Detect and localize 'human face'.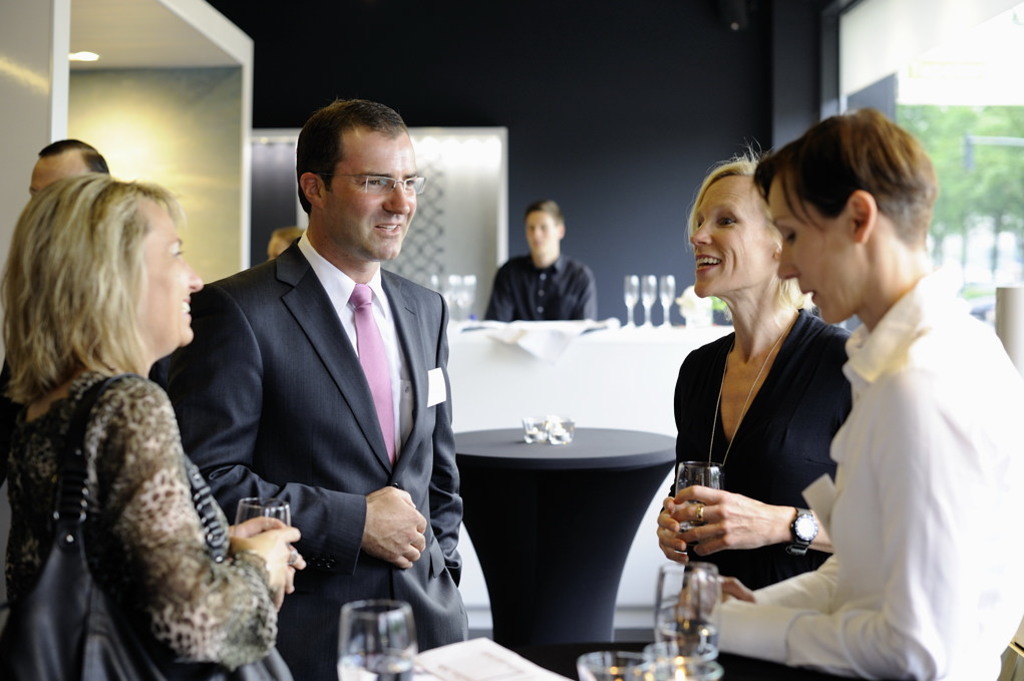
Localized at rect(763, 176, 866, 327).
